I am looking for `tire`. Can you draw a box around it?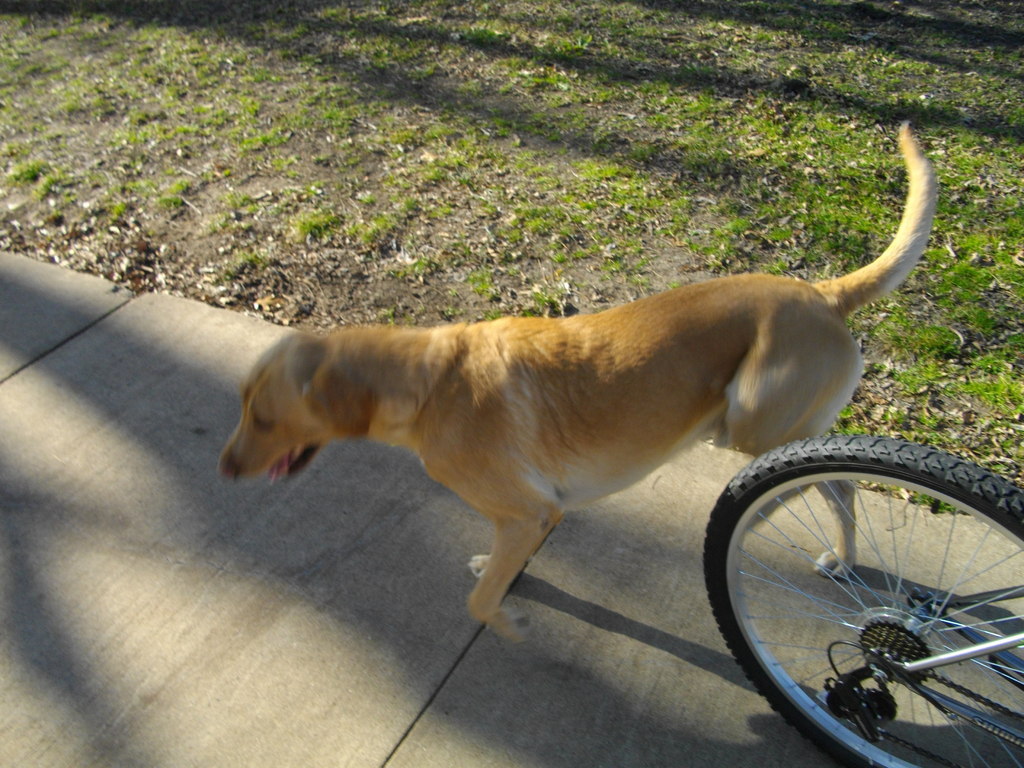
Sure, the bounding box is BBox(700, 433, 1023, 766).
